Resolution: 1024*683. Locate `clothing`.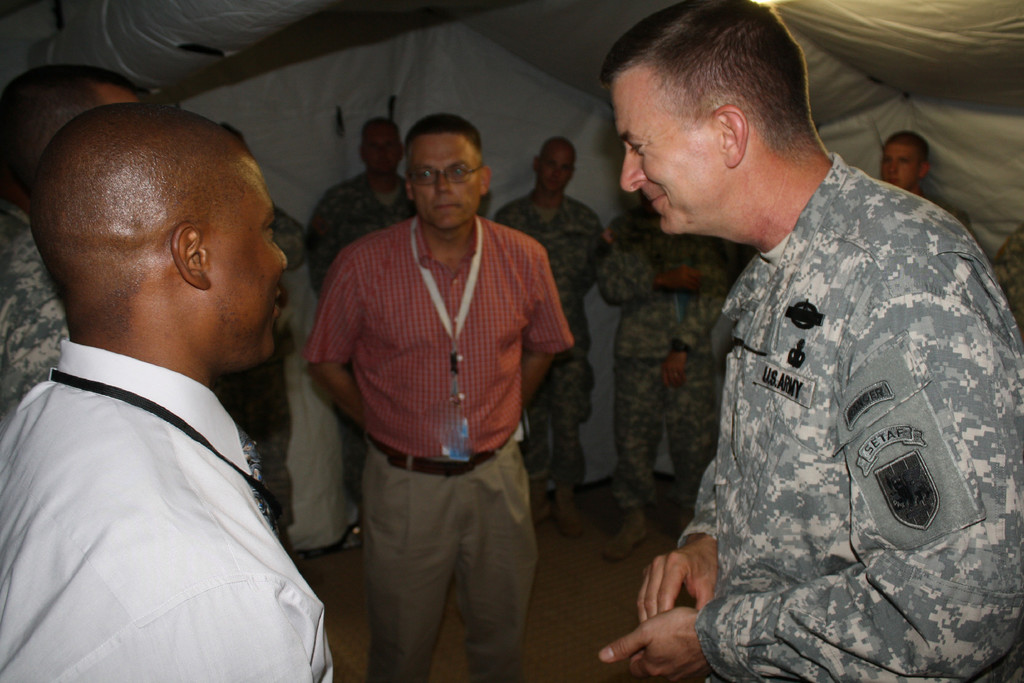
0/340/328/682.
